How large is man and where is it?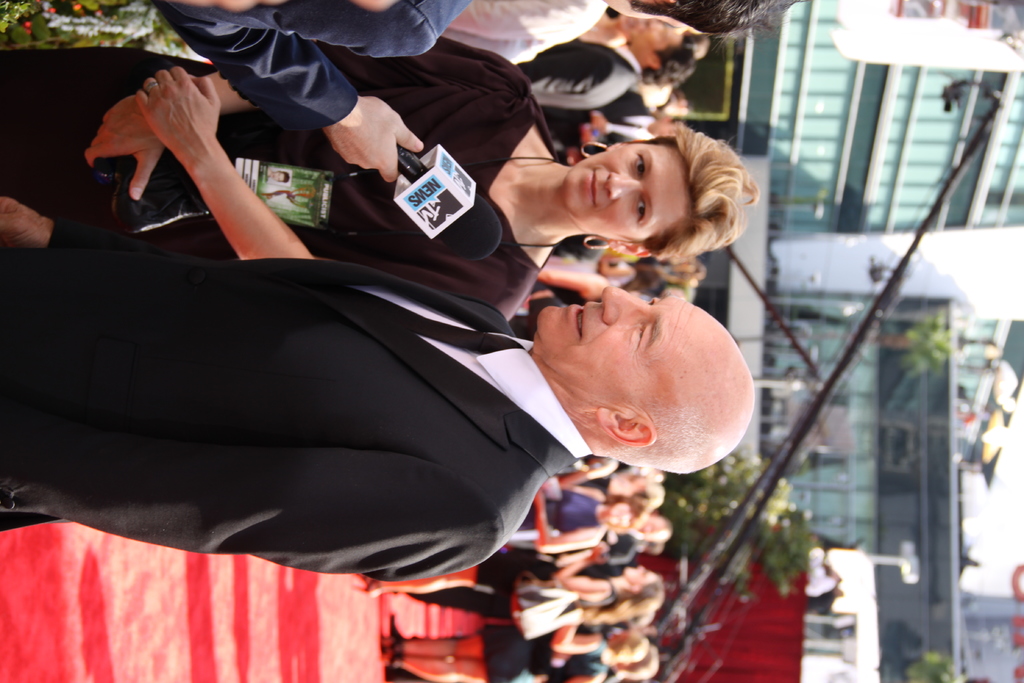
Bounding box: detection(510, 19, 696, 110).
